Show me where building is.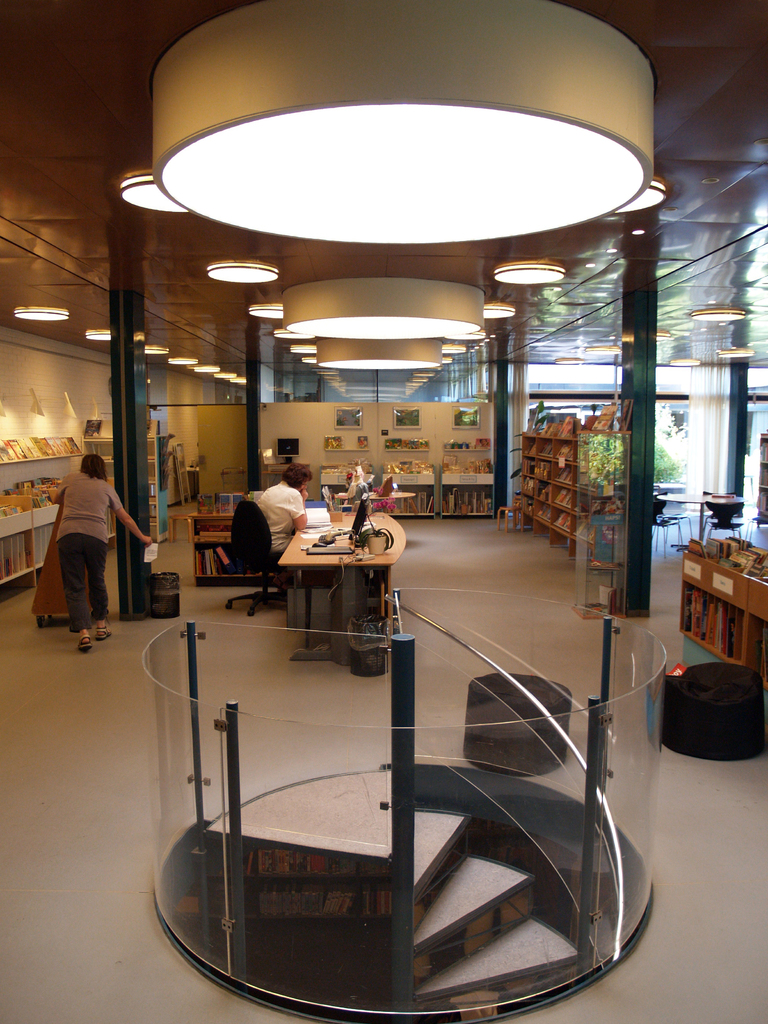
building is at 0/0/767/1023.
